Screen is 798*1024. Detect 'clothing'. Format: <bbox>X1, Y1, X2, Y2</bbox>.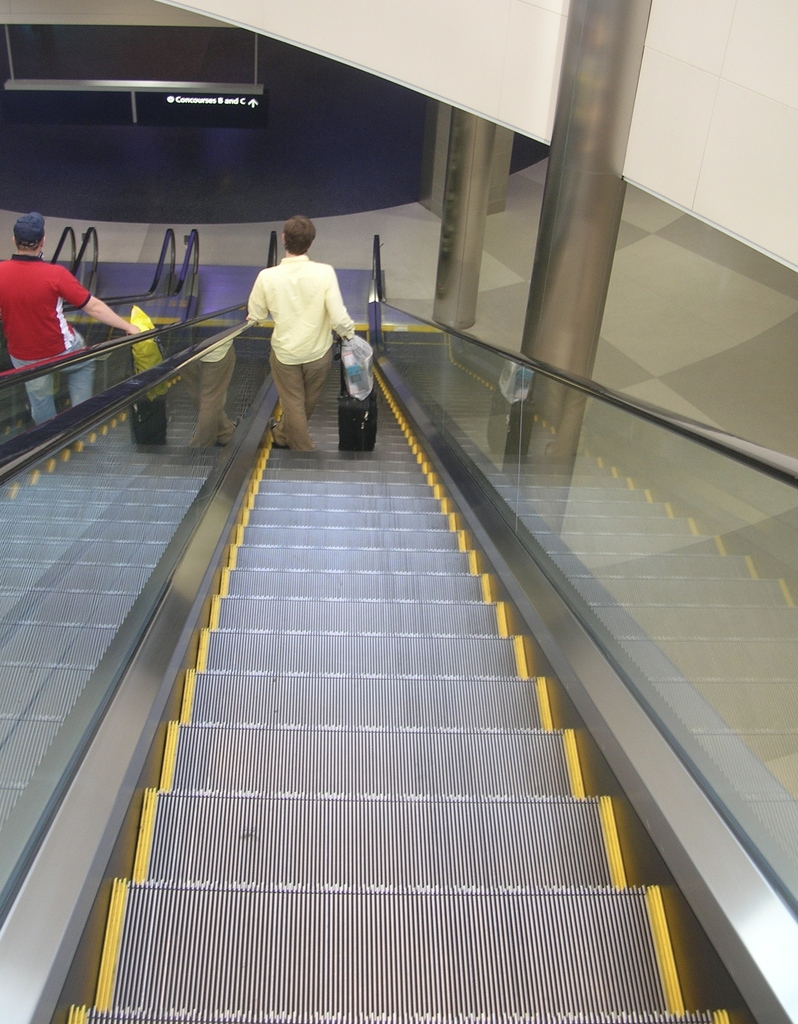
<bbox>0, 253, 105, 435</bbox>.
